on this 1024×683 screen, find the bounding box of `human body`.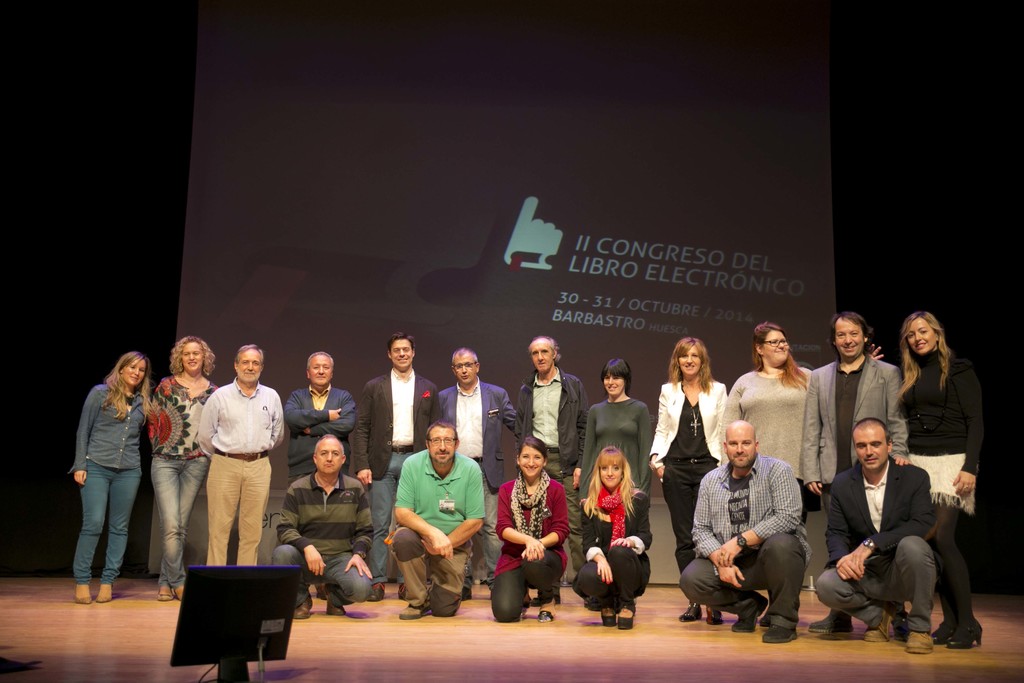
Bounding box: <region>436, 388, 531, 586</region>.
